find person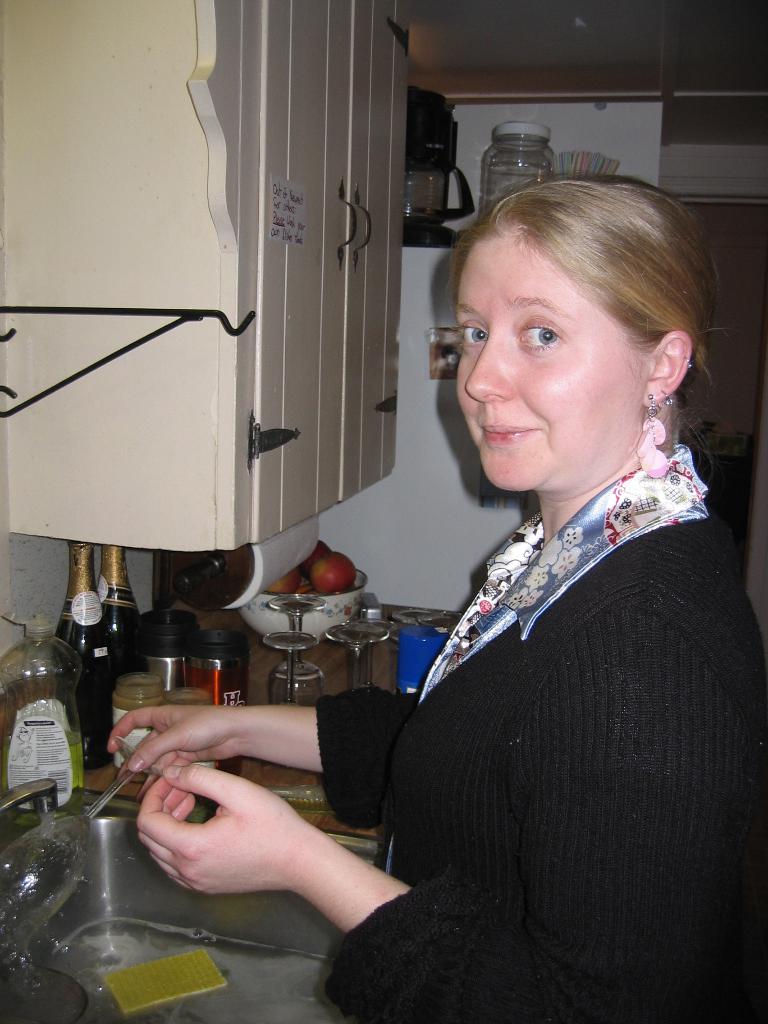
box(278, 101, 717, 993)
